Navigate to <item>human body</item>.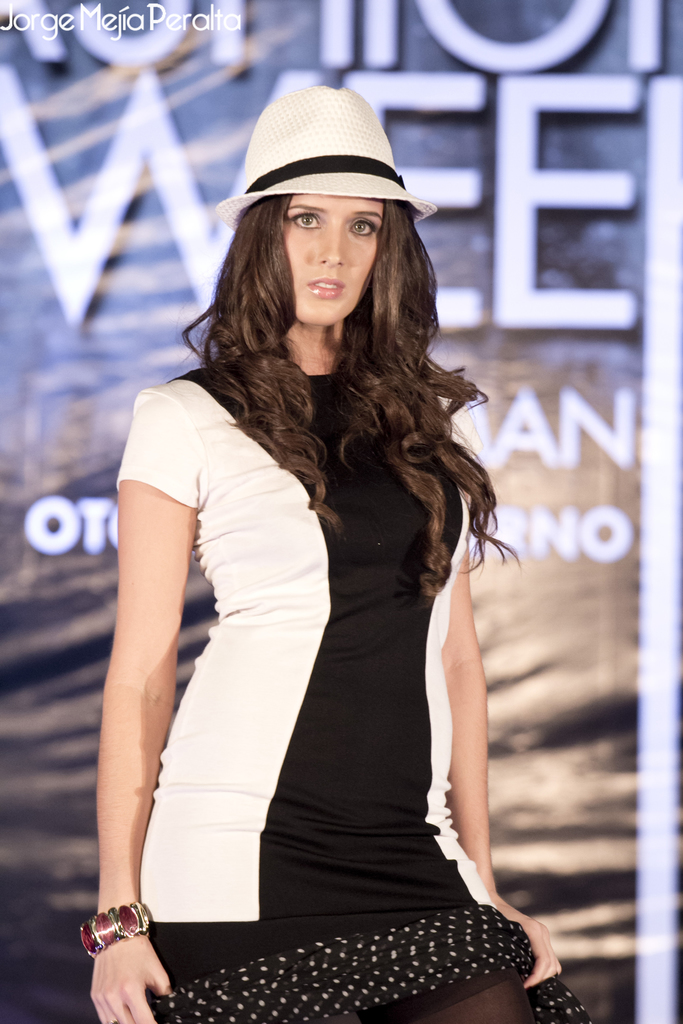
Navigation target: x1=90, y1=123, x2=557, y2=991.
